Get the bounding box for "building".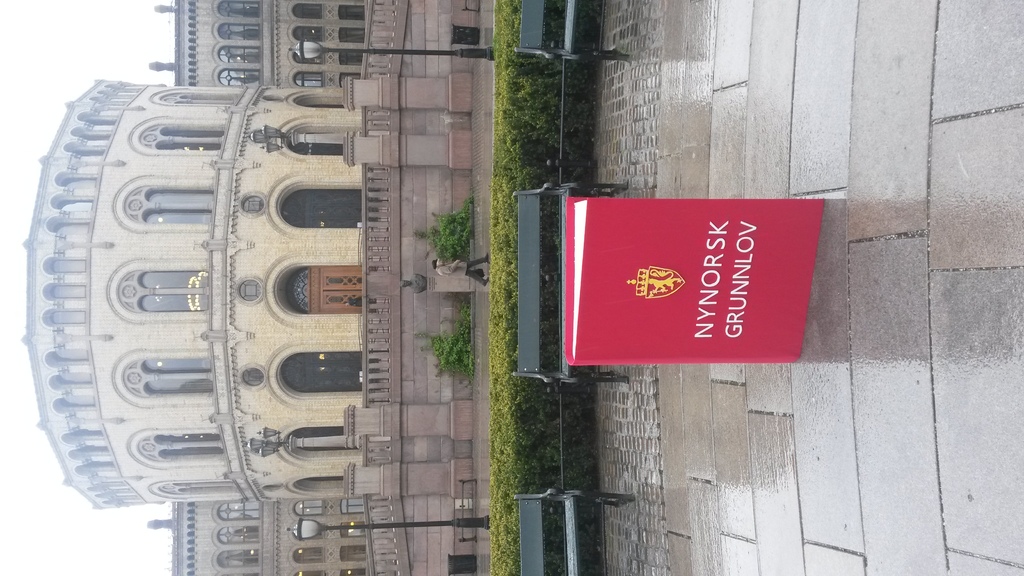
(left=17, top=0, right=495, bottom=575).
